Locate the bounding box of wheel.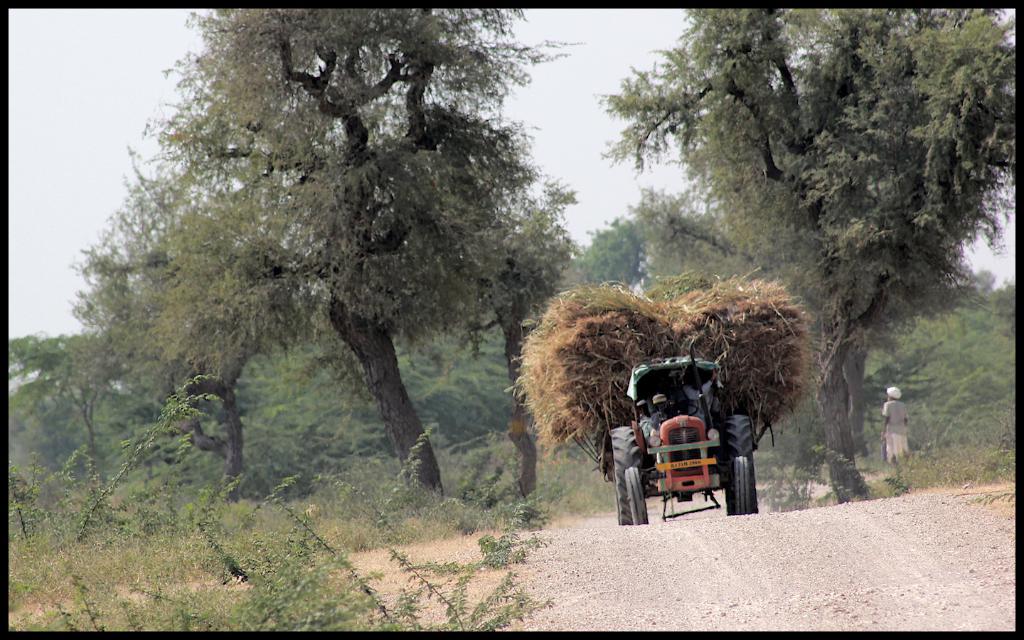
Bounding box: crop(730, 410, 757, 516).
